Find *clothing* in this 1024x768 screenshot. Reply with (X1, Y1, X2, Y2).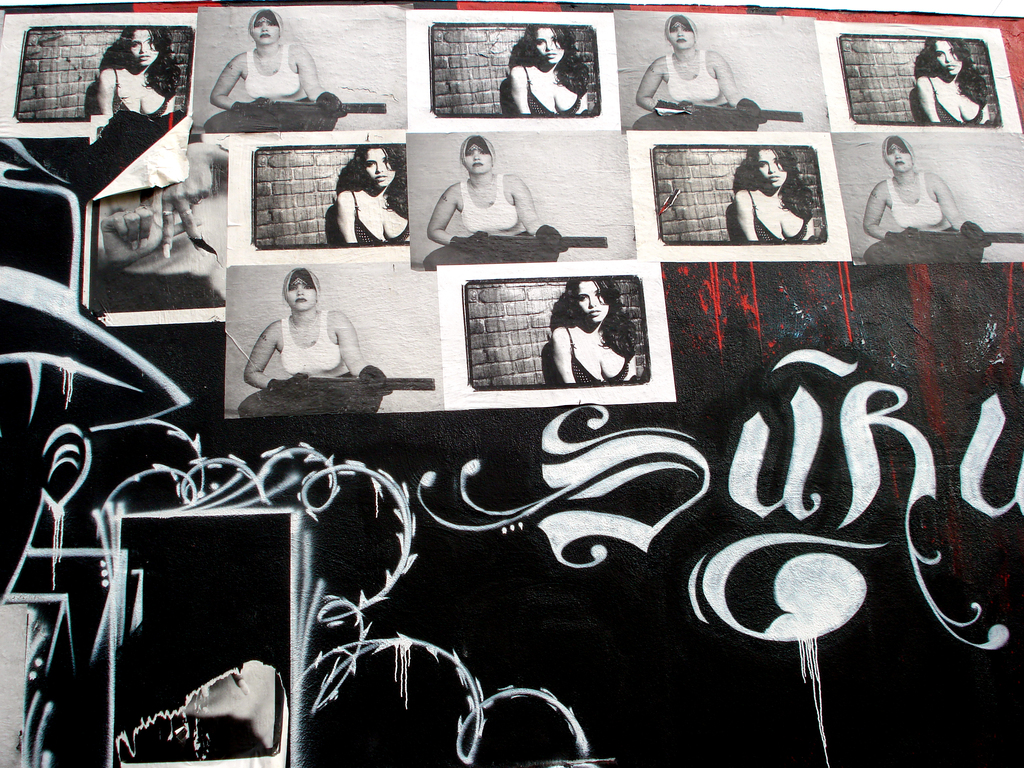
(749, 189, 808, 243).
